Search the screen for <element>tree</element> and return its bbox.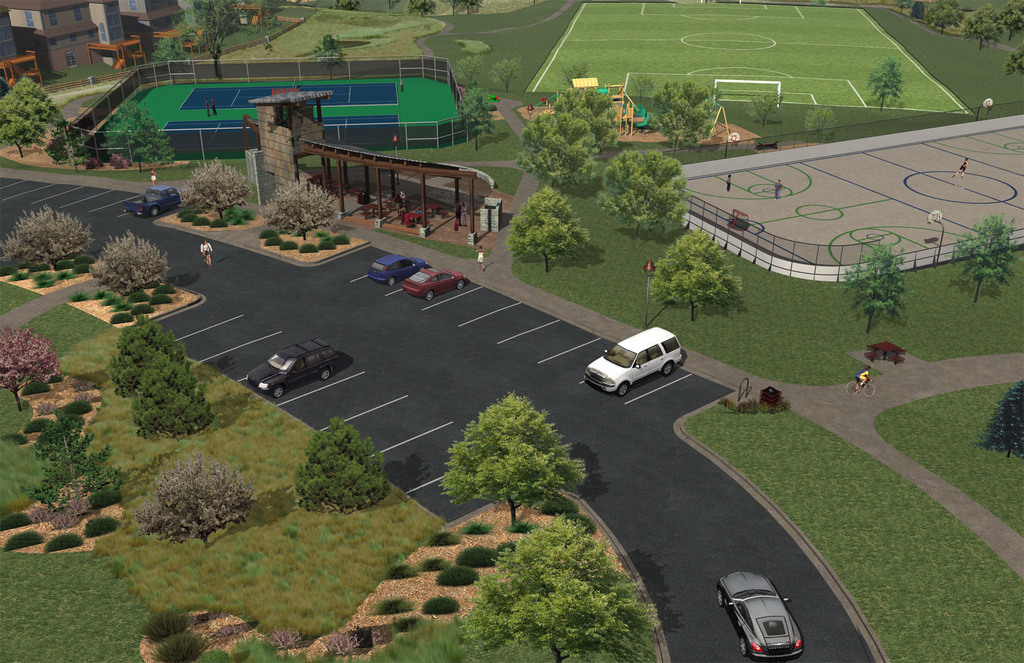
Found: l=457, t=81, r=498, b=151.
